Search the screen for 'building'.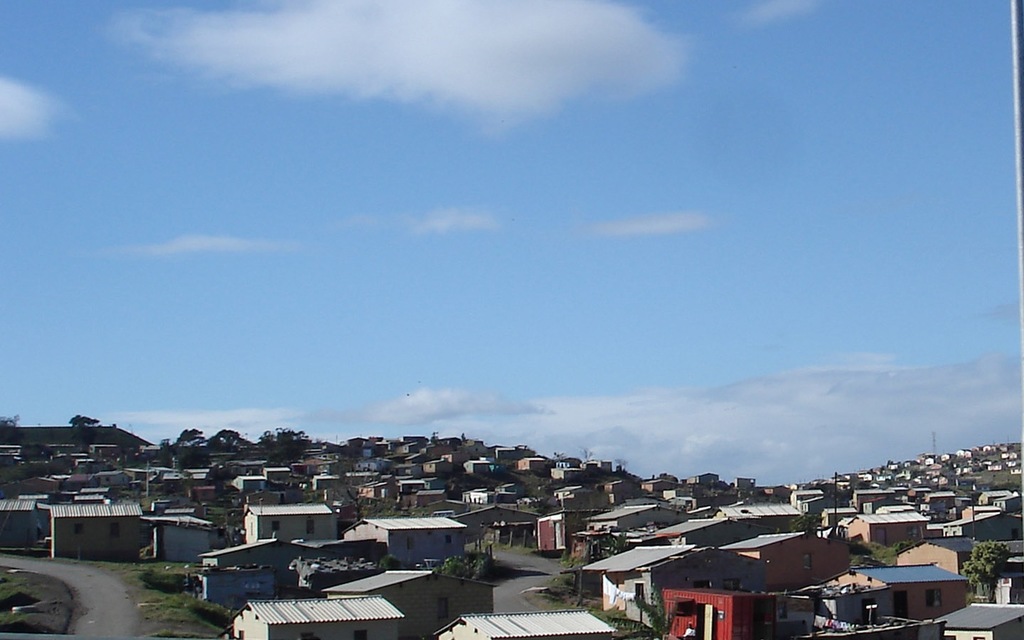
Found at <bbox>657, 516, 765, 544</bbox>.
